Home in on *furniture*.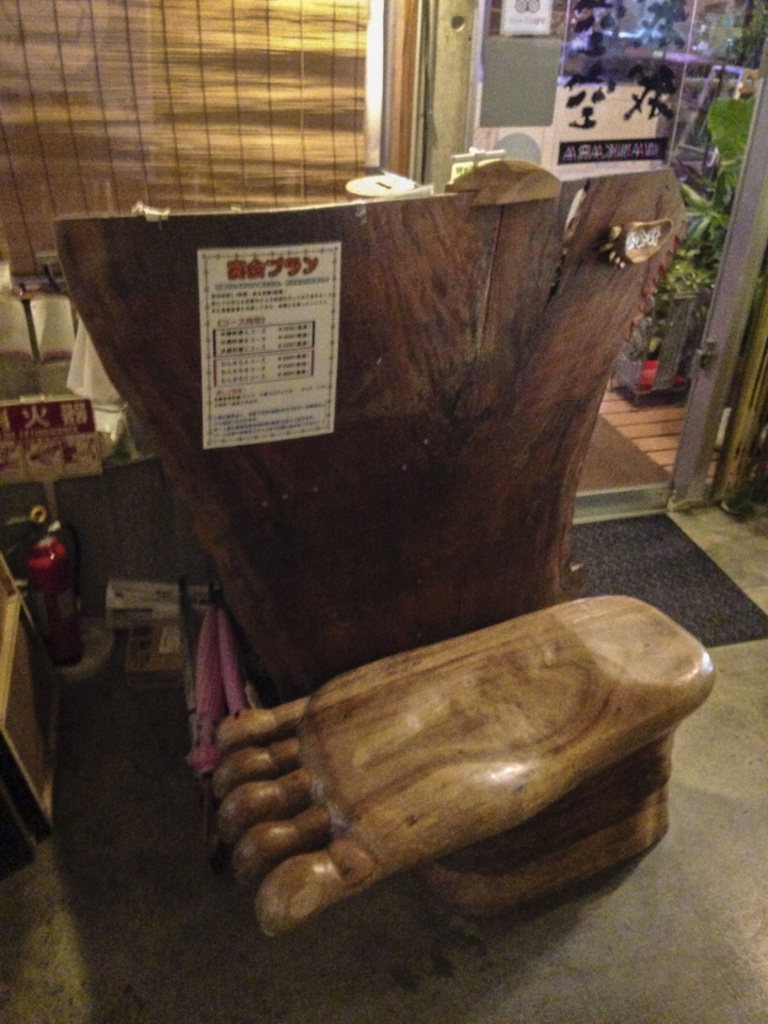
Homed in at (x1=210, y1=594, x2=715, y2=935).
